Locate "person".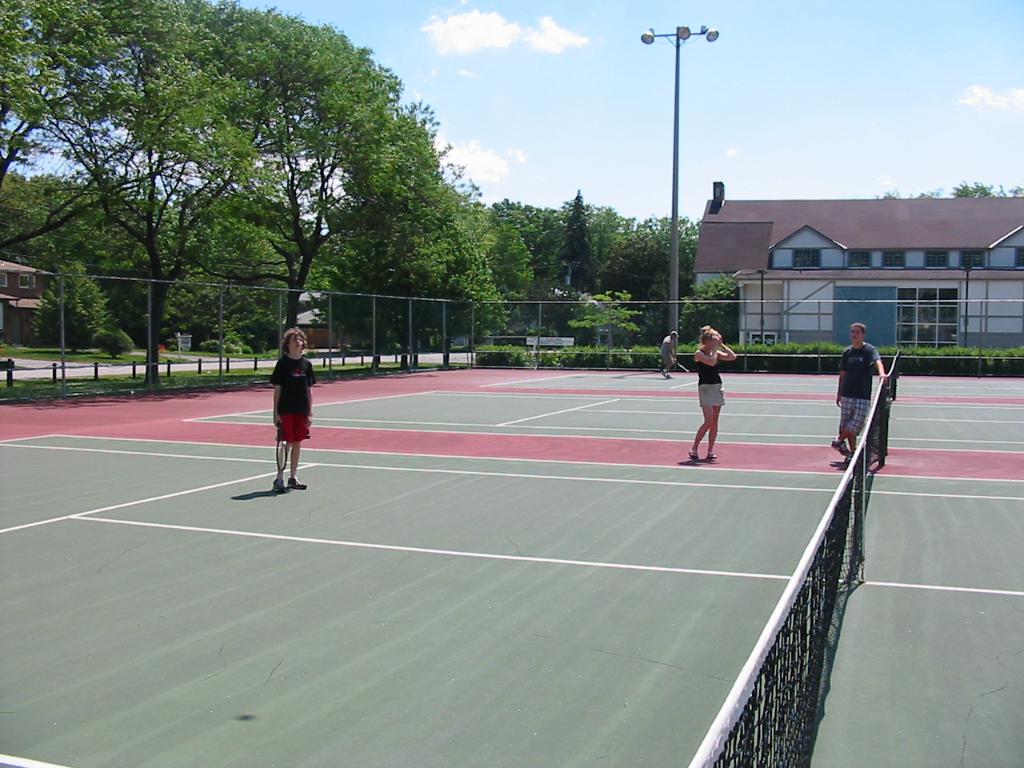
Bounding box: {"left": 655, "top": 334, "right": 678, "bottom": 374}.
